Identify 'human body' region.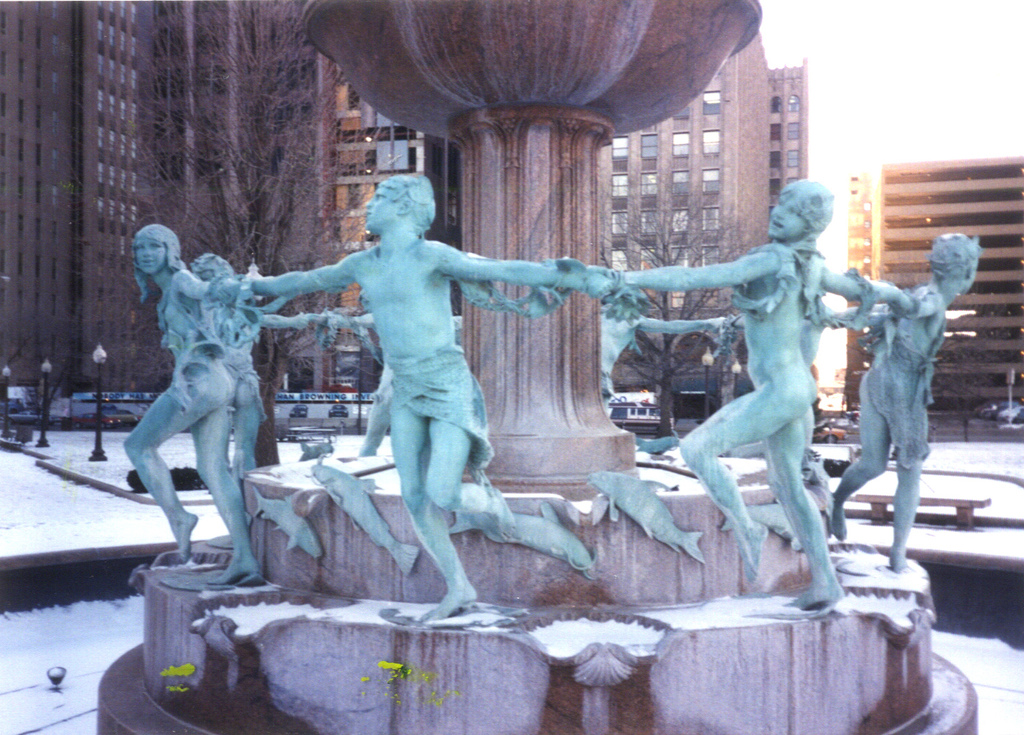
Region: {"x1": 118, "y1": 266, "x2": 254, "y2": 583}.
